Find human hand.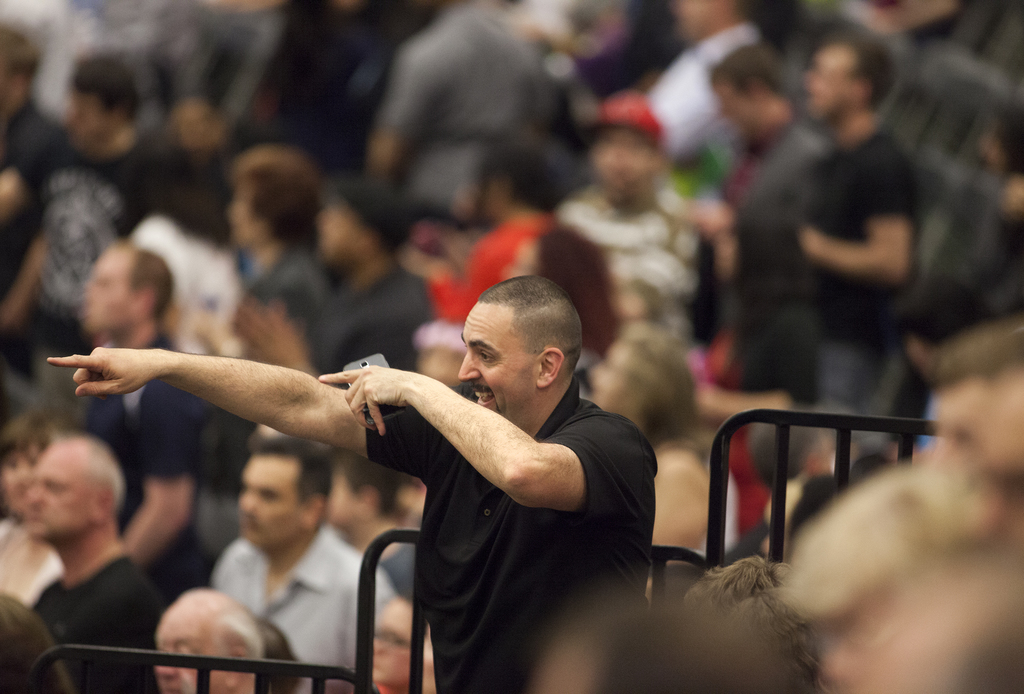
bbox(63, 328, 393, 483).
